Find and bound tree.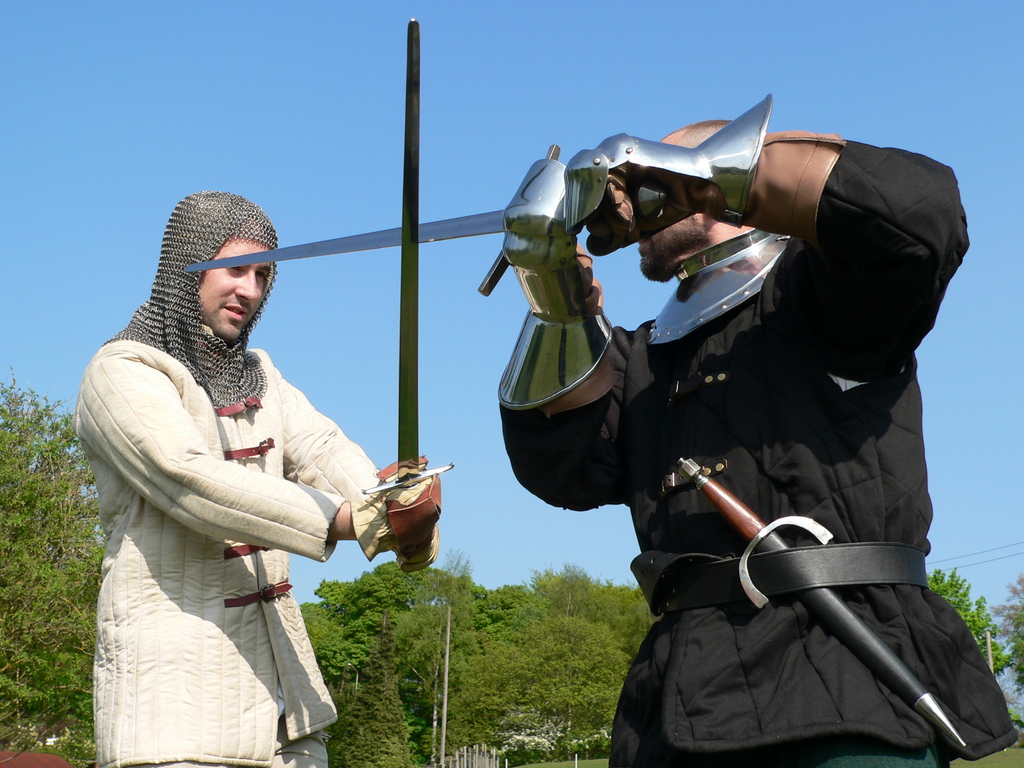
Bound: <bbox>0, 371, 111, 767</bbox>.
